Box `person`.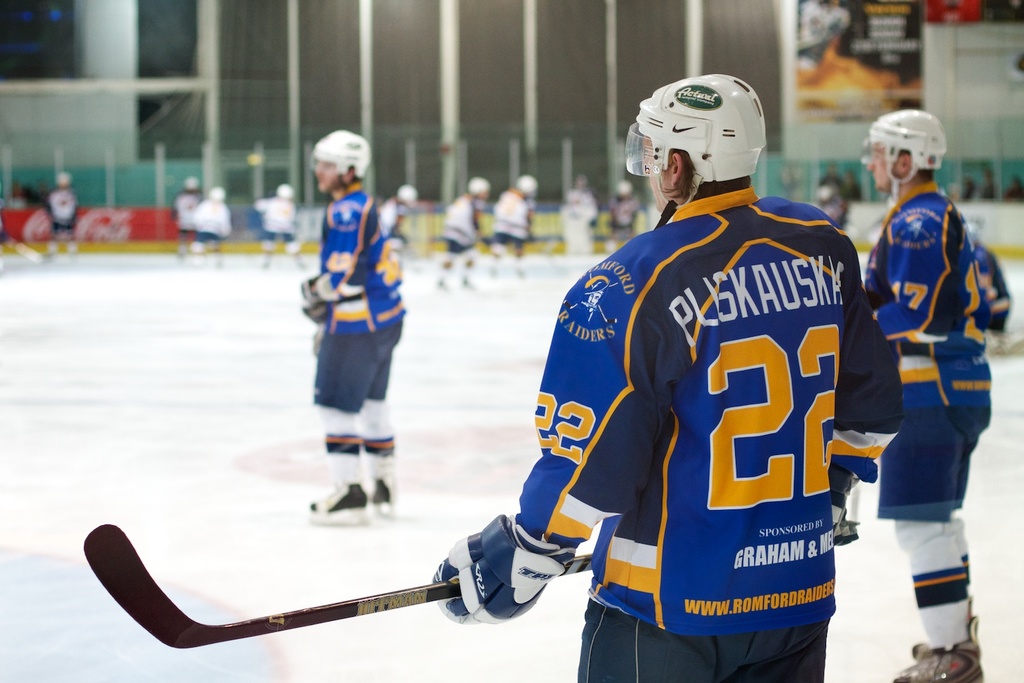
258:188:296:268.
